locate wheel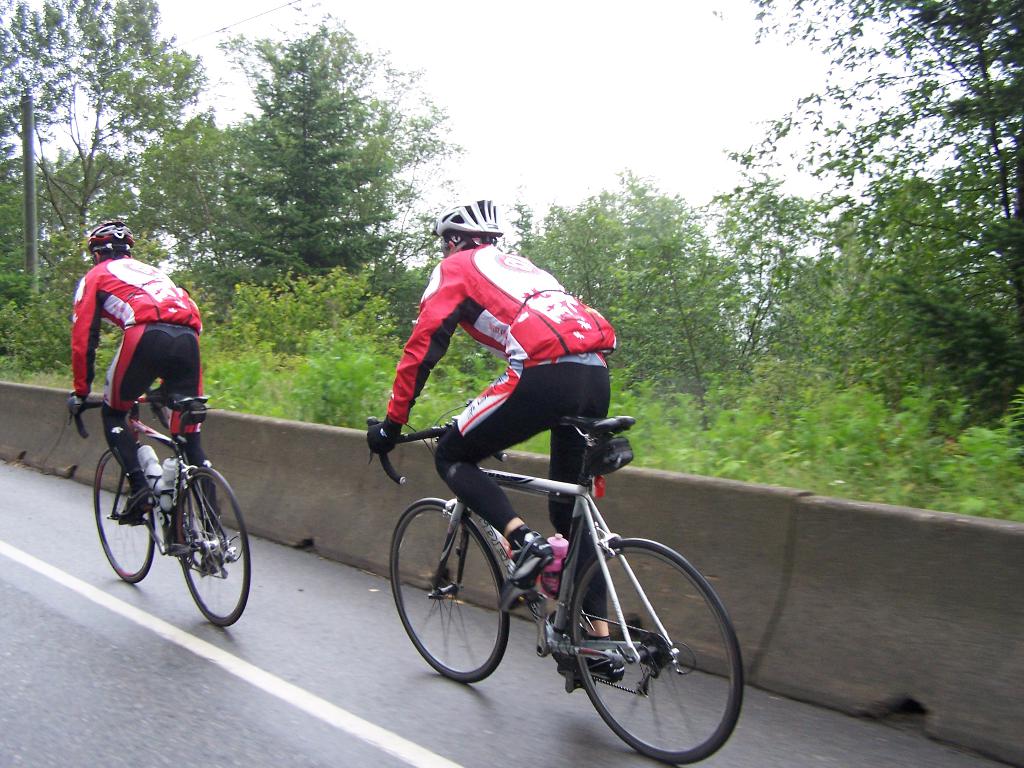
crop(174, 463, 256, 627)
